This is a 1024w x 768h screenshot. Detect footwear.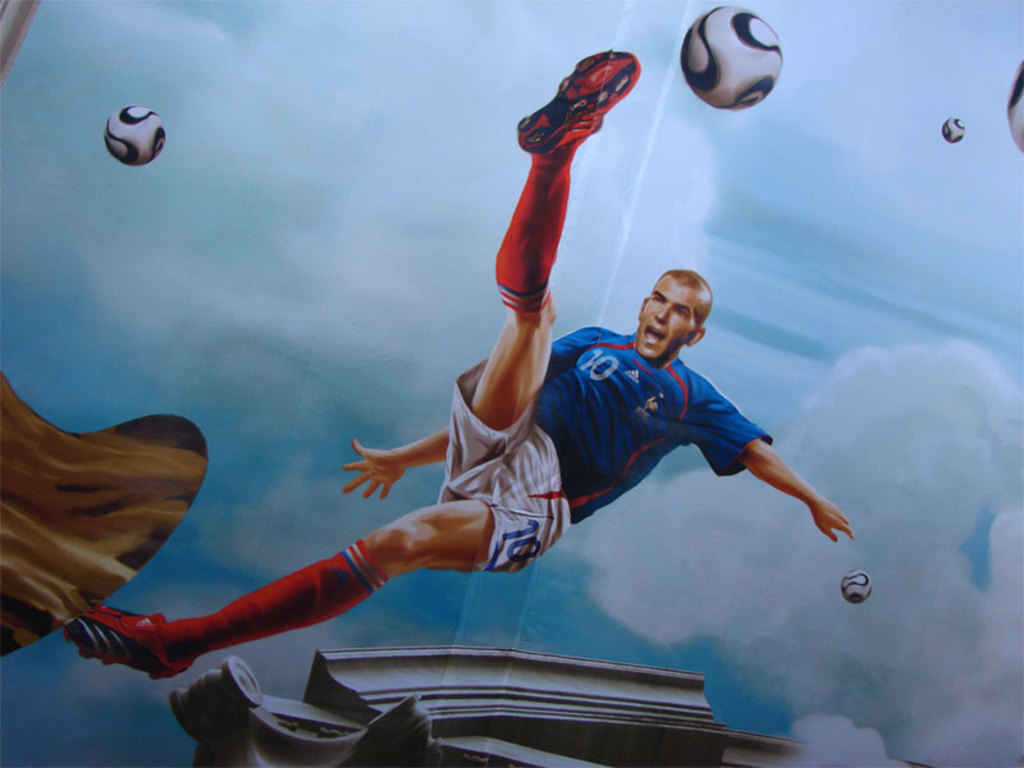
region(520, 40, 645, 159).
